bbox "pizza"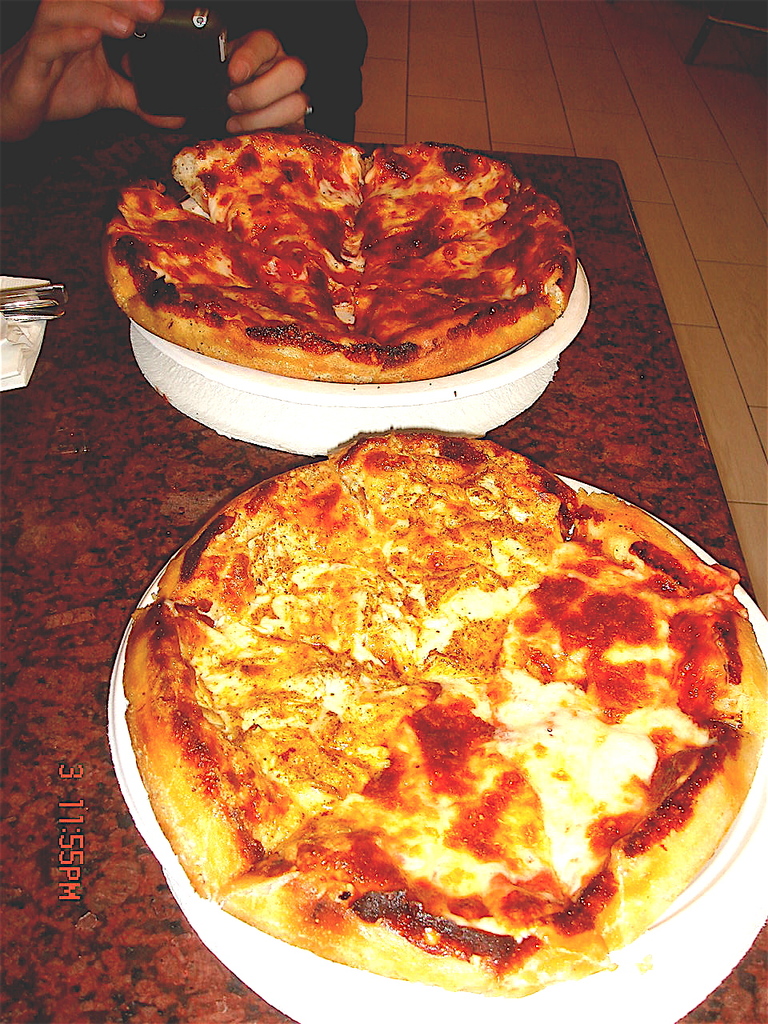
{"x1": 101, "y1": 135, "x2": 576, "y2": 383}
